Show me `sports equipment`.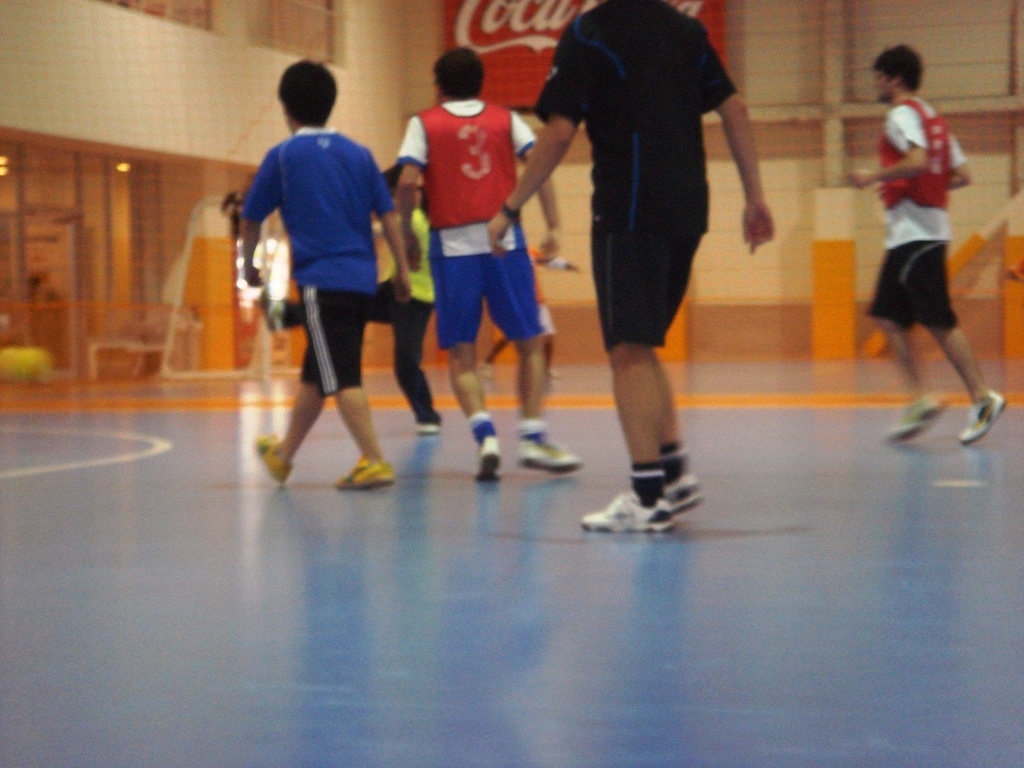
`sports equipment` is here: 580, 486, 678, 538.
